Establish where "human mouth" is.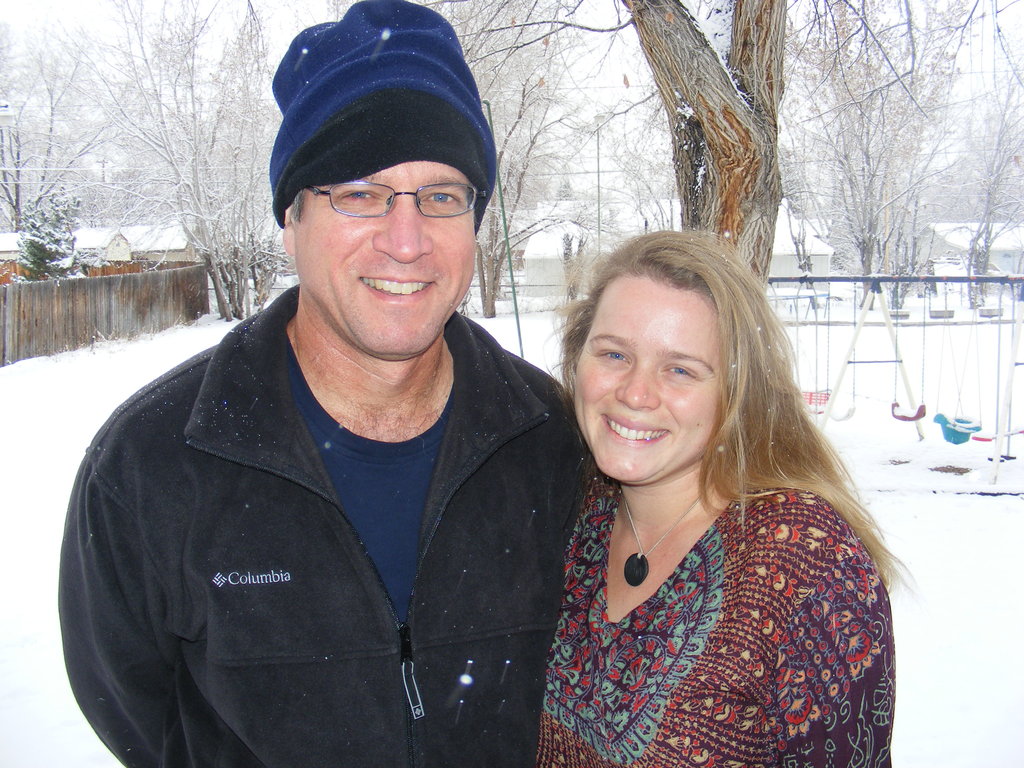
Established at [x1=353, y1=275, x2=436, y2=300].
